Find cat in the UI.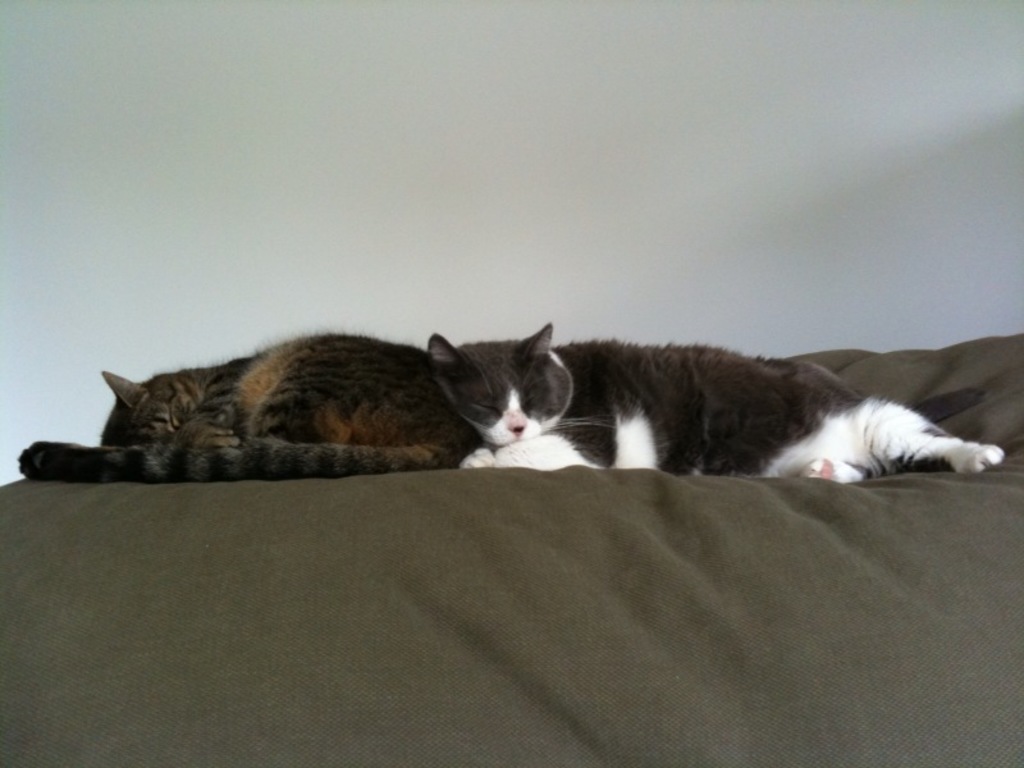
UI element at {"x1": 438, "y1": 325, "x2": 1007, "y2": 485}.
